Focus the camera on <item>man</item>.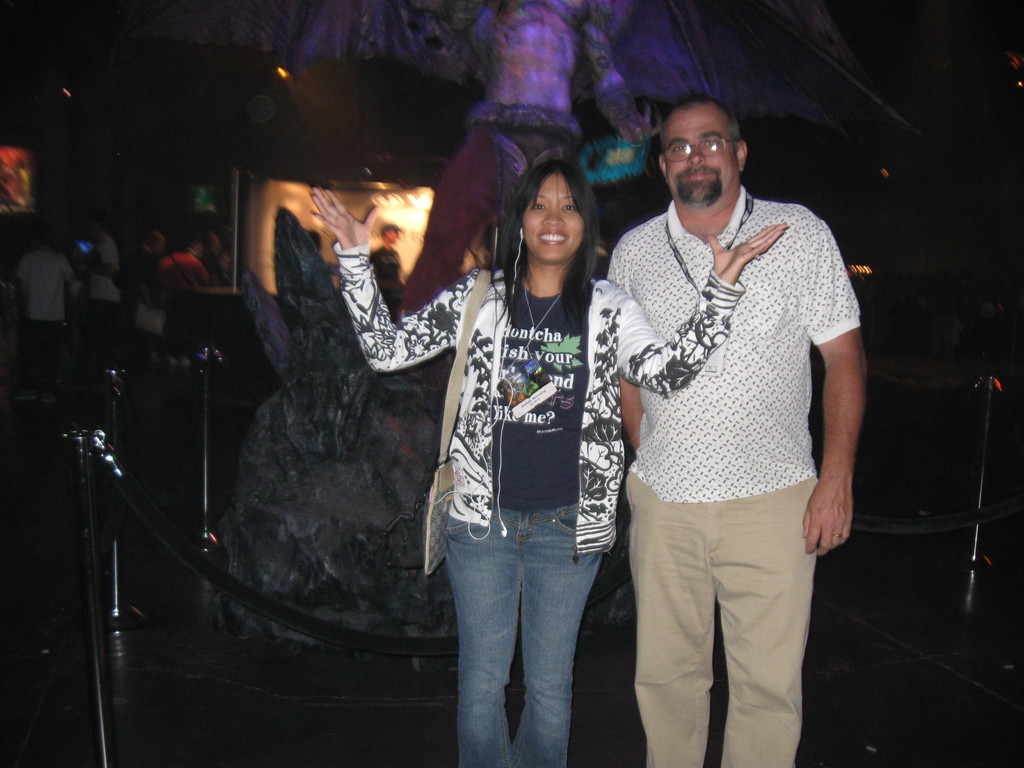
Focus region: (584,72,863,767).
